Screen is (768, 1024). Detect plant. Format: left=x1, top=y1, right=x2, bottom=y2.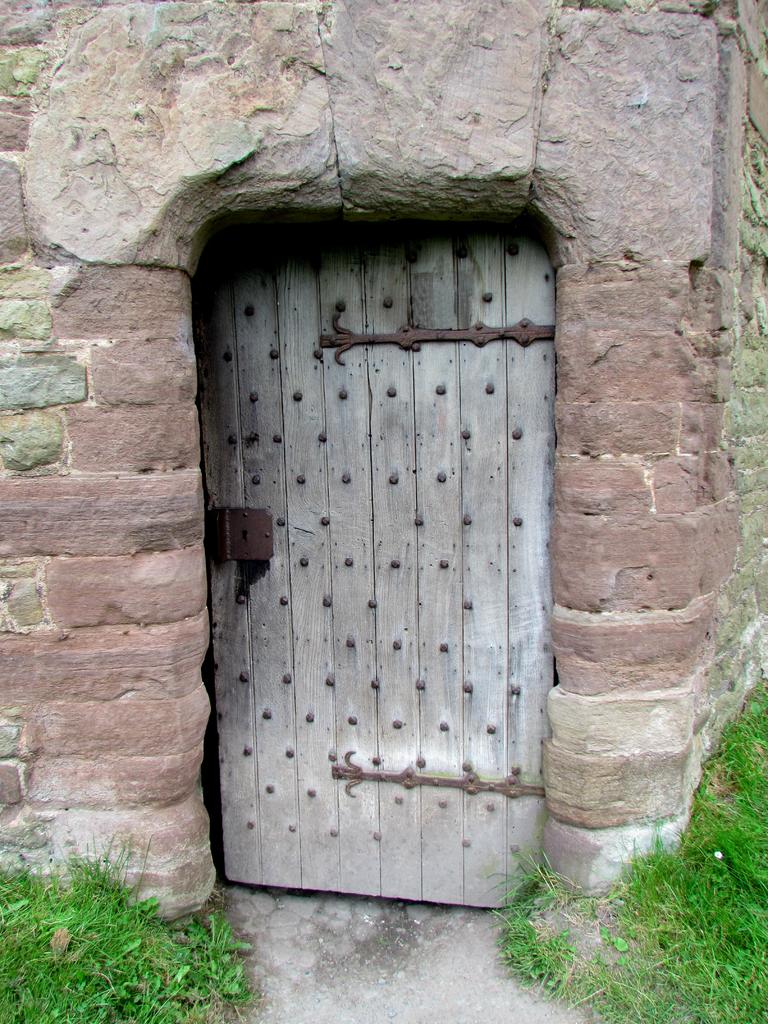
left=31, top=844, right=267, bottom=1007.
